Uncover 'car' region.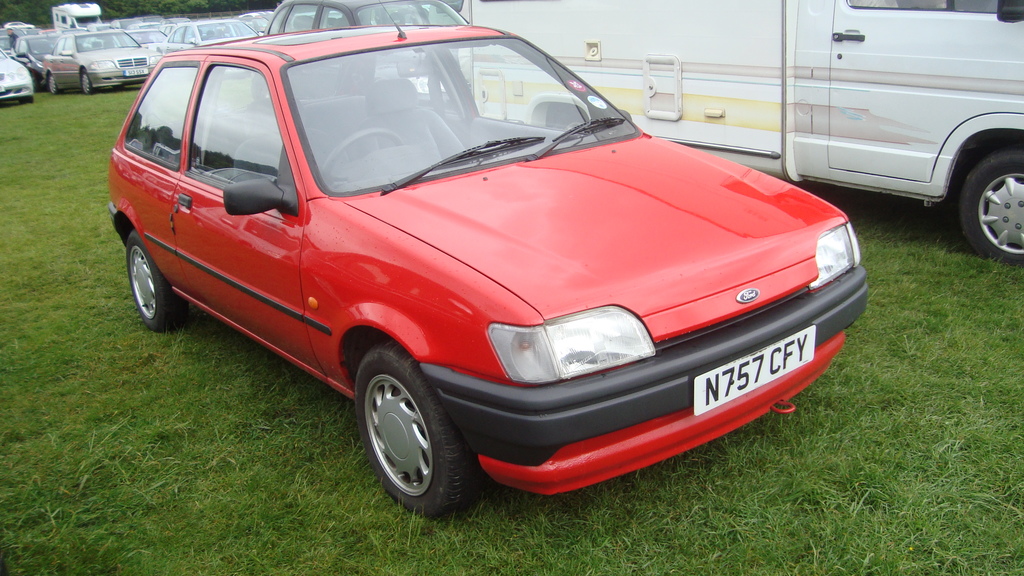
Uncovered: (110, 0, 871, 519).
